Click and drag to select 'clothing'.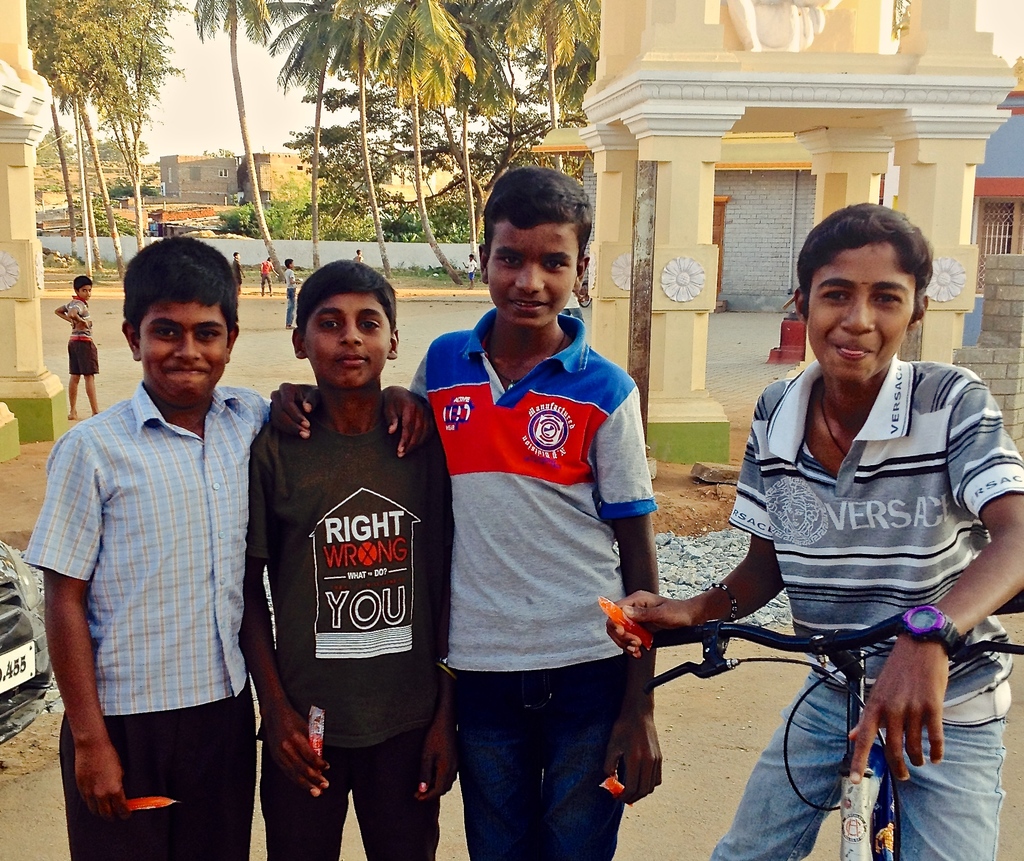
Selection: crop(257, 264, 276, 288).
